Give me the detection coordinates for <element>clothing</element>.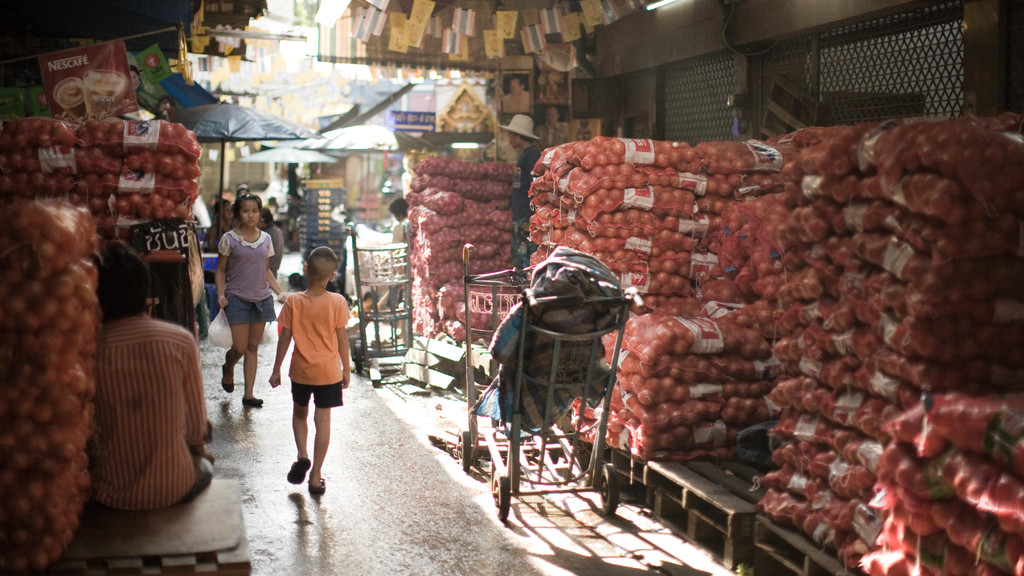
(x1=207, y1=216, x2=225, y2=243).
